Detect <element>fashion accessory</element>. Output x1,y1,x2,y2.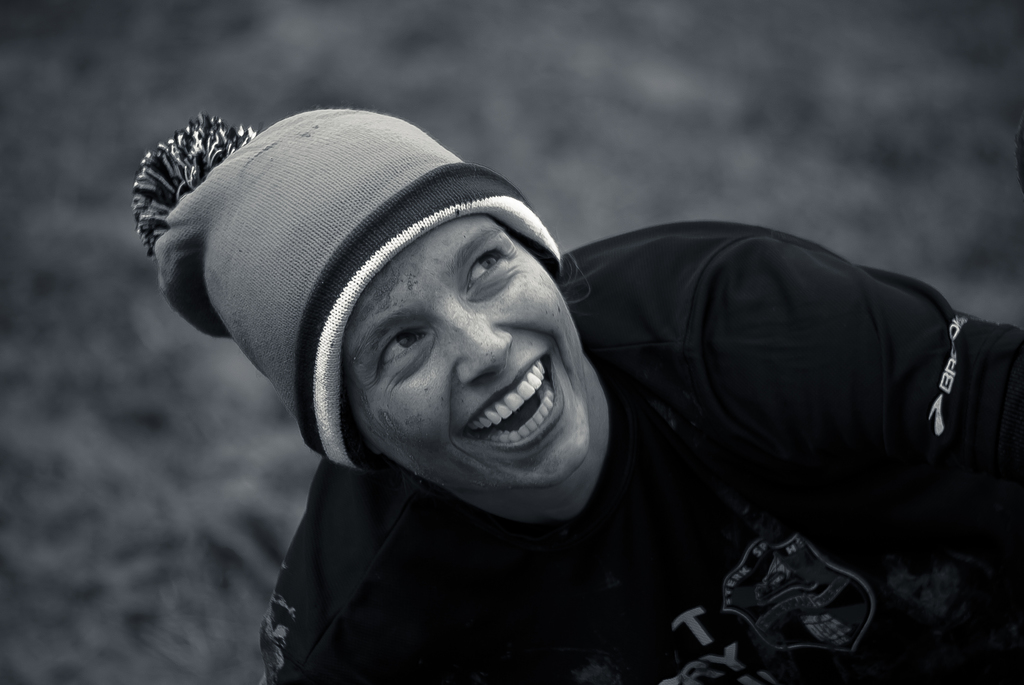
132,110,564,469.
